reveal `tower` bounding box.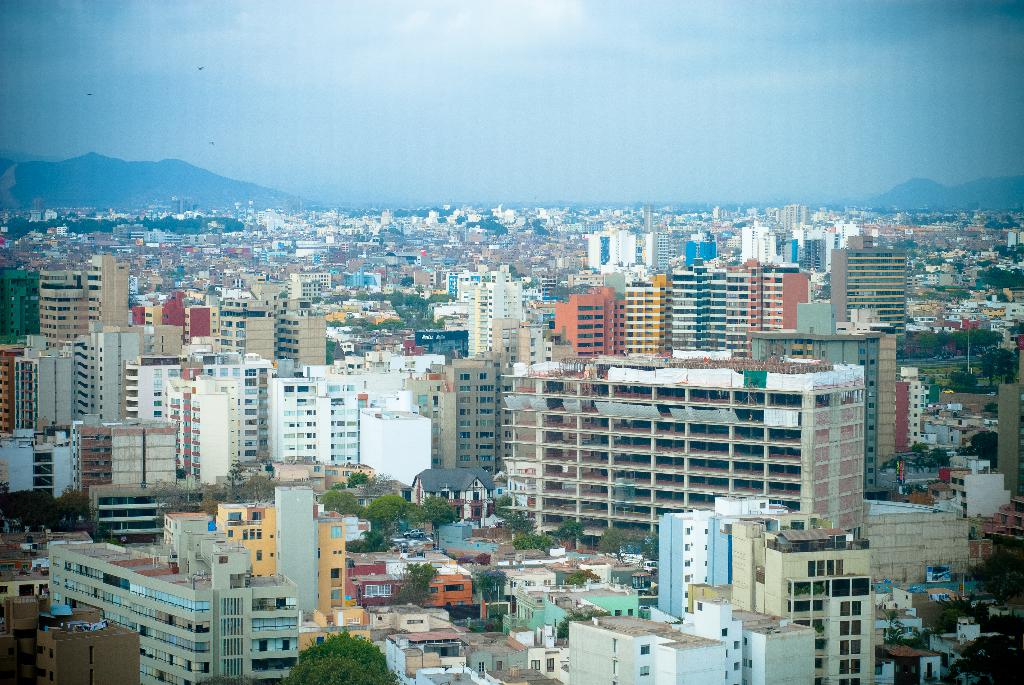
Revealed: {"x1": 86, "y1": 253, "x2": 133, "y2": 330}.
